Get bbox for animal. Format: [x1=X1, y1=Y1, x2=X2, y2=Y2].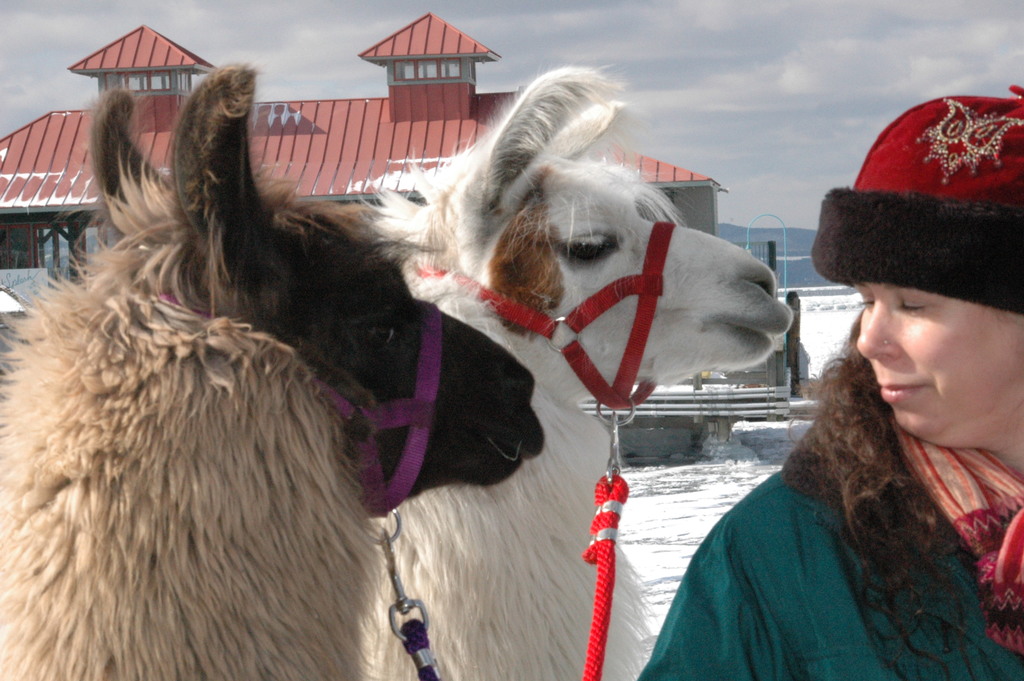
[x1=0, y1=56, x2=552, y2=680].
